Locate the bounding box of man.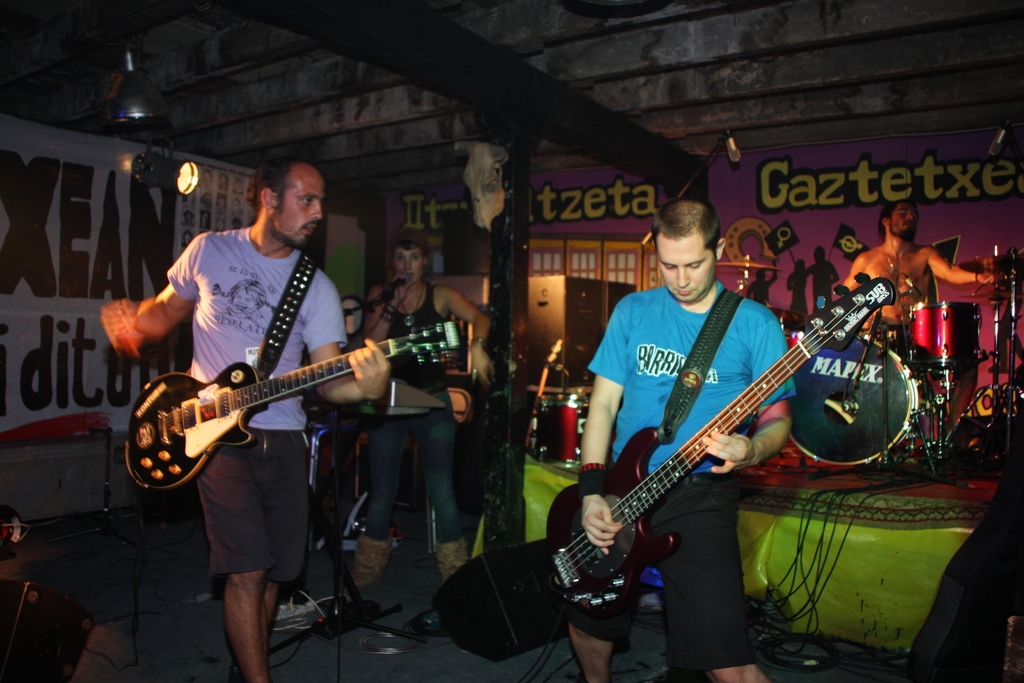
Bounding box: [left=559, top=197, right=797, bottom=682].
